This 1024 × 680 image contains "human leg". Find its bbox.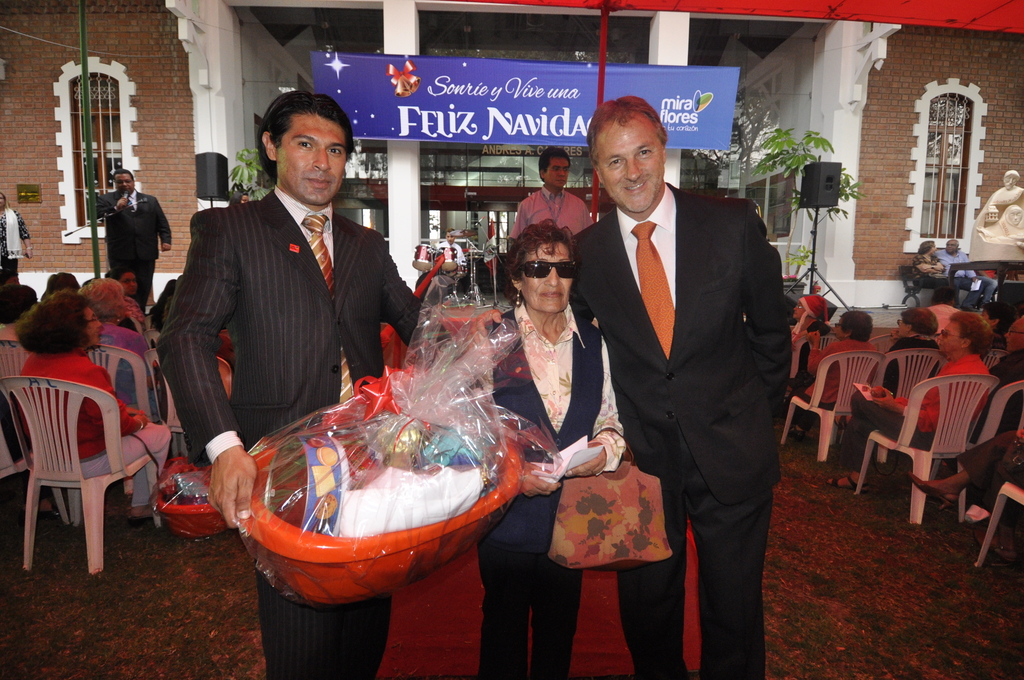
l=77, t=416, r=173, b=517.
